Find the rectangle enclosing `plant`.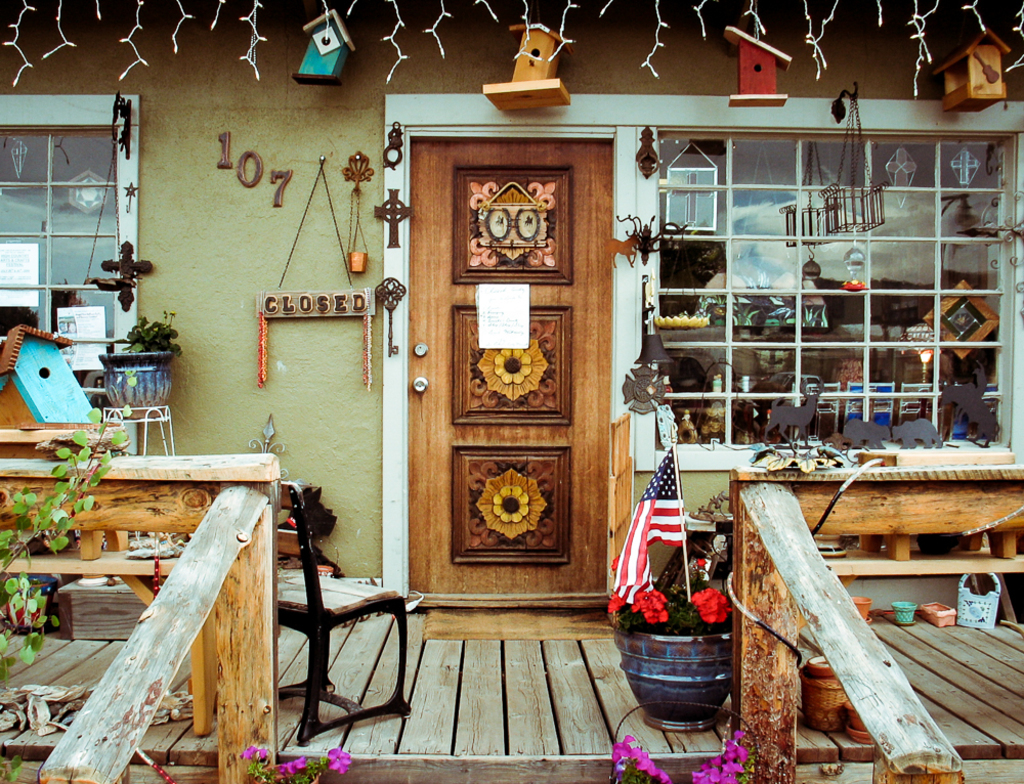
(left=0, top=367, right=138, bottom=686).
